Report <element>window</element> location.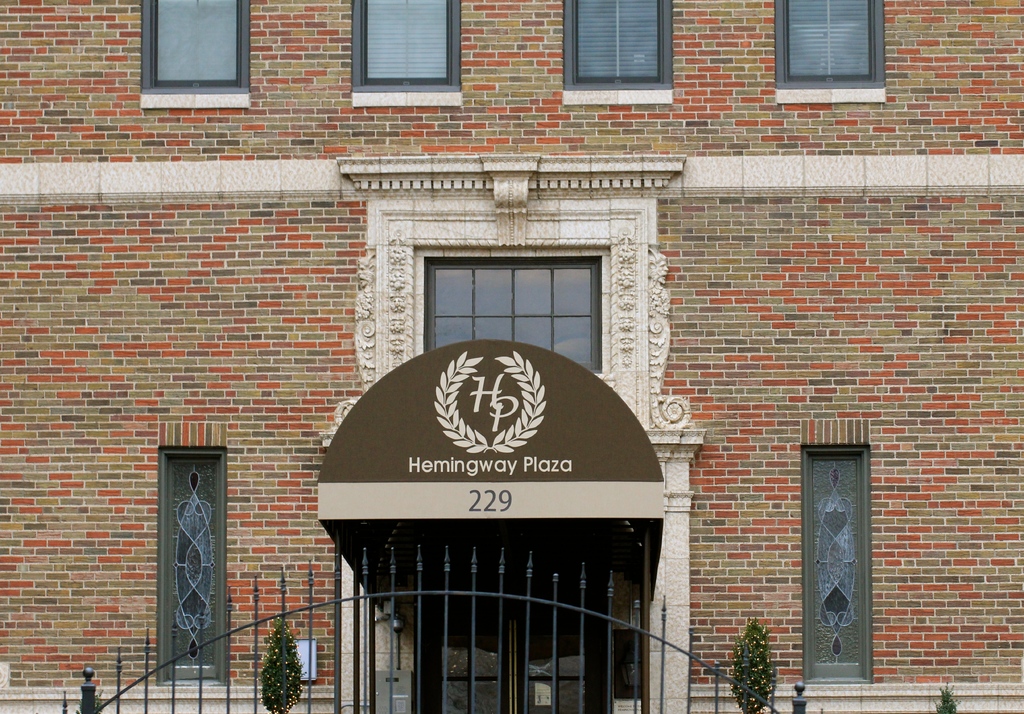
Report: [left=423, top=252, right=607, bottom=377].
